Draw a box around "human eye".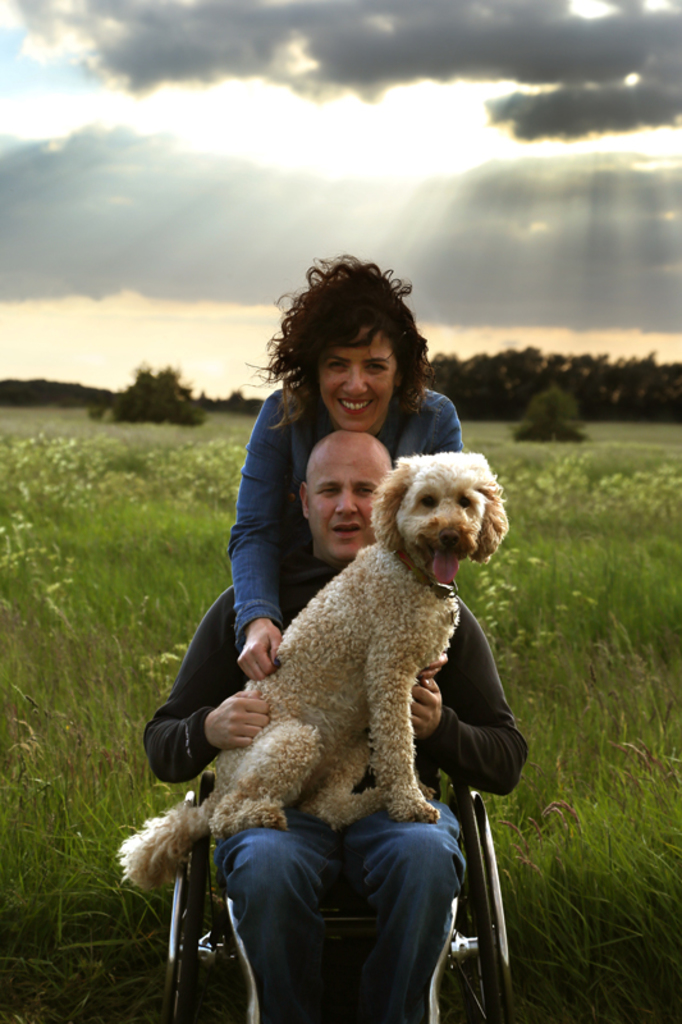
x1=365, y1=360, x2=393, y2=372.
